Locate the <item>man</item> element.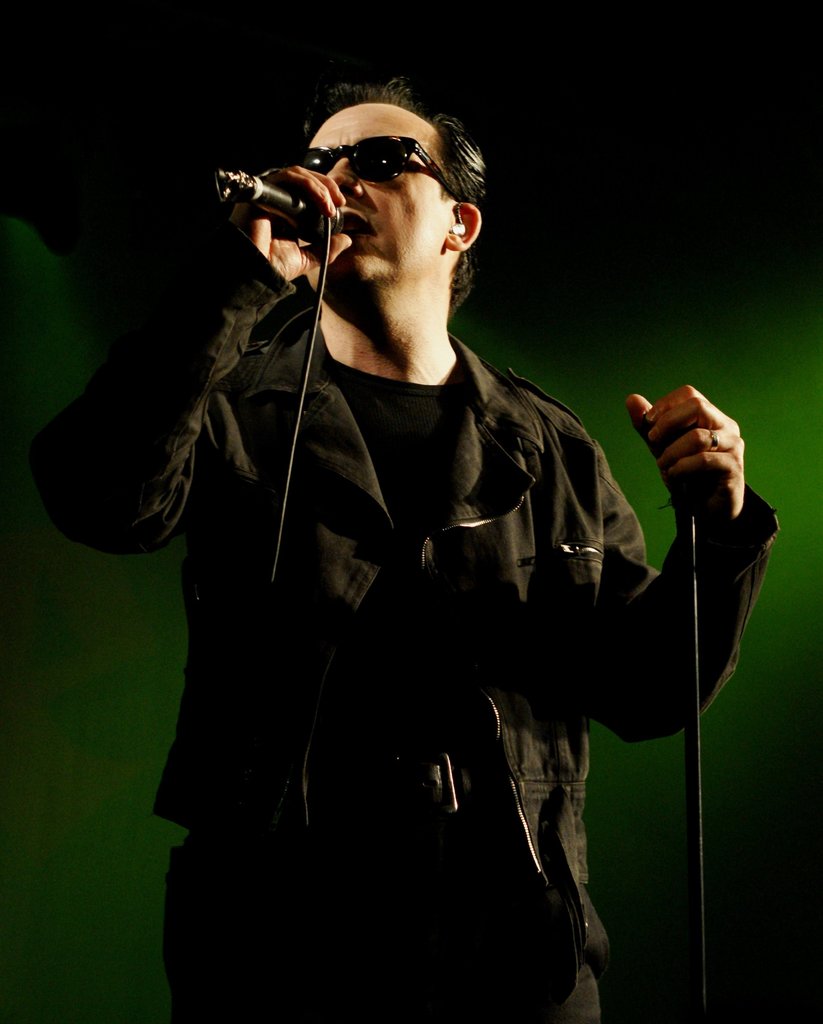
Element bbox: Rect(38, 67, 779, 1023).
